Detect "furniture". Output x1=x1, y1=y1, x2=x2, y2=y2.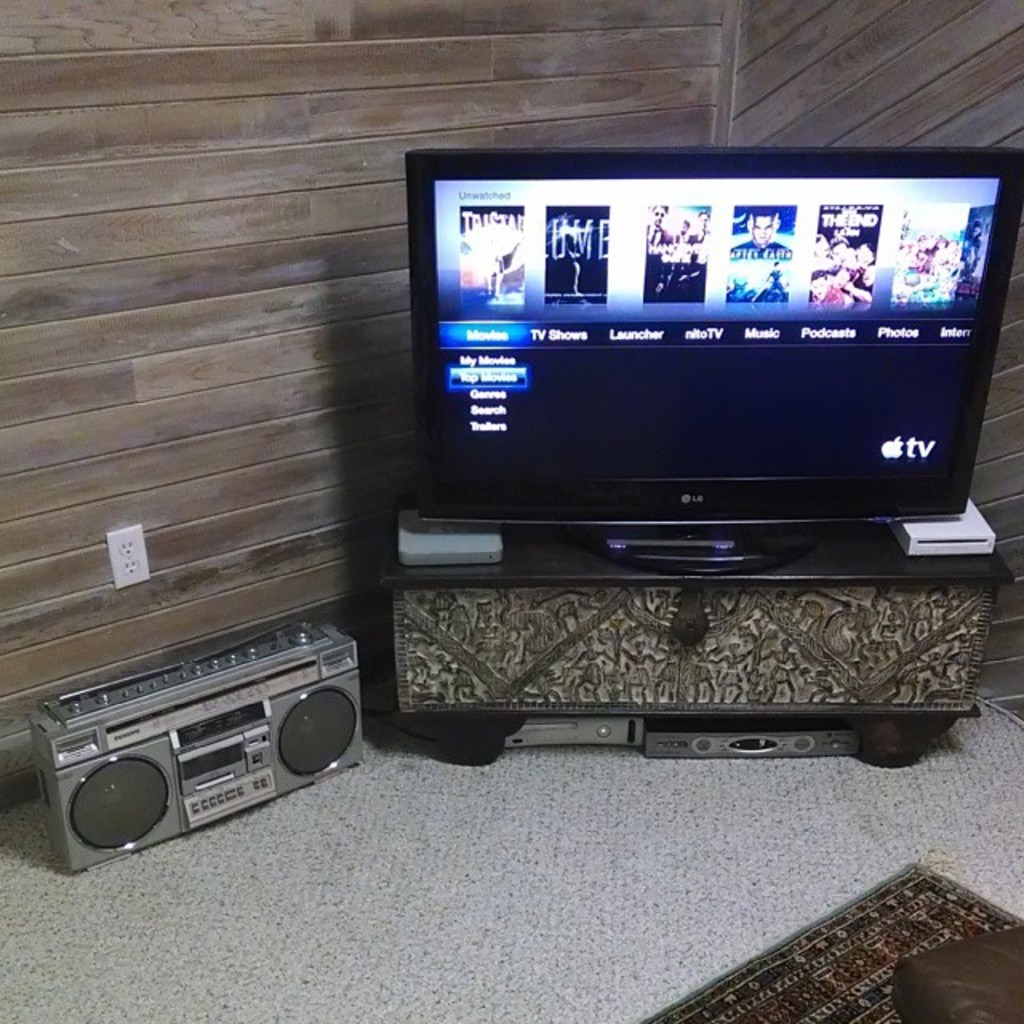
x1=382, y1=534, x2=1013, y2=763.
